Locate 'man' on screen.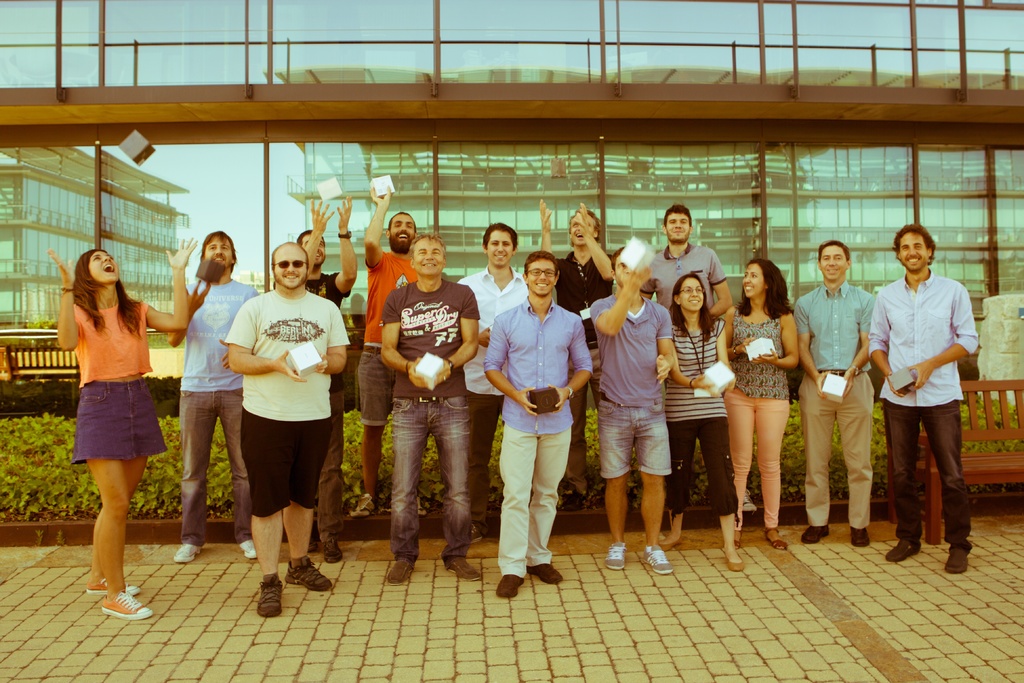
On screen at <region>168, 234, 256, 565</region>.
